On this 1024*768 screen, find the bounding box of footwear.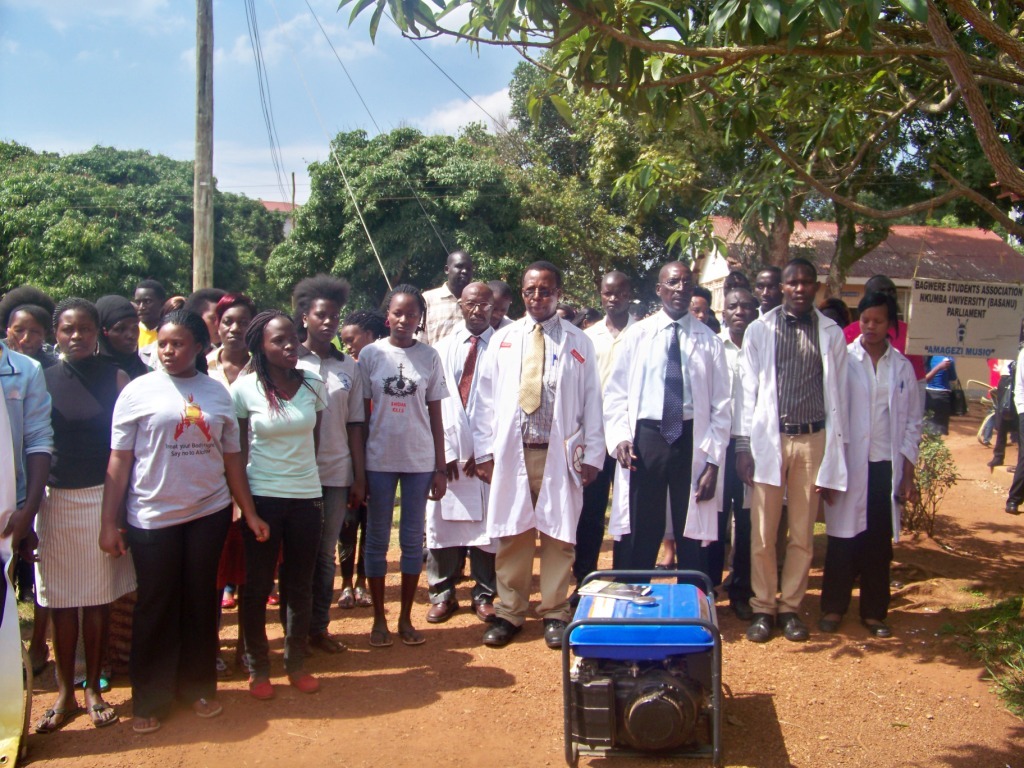
Bounding box: x1=402, y1=621, x2=426, y2=643.
